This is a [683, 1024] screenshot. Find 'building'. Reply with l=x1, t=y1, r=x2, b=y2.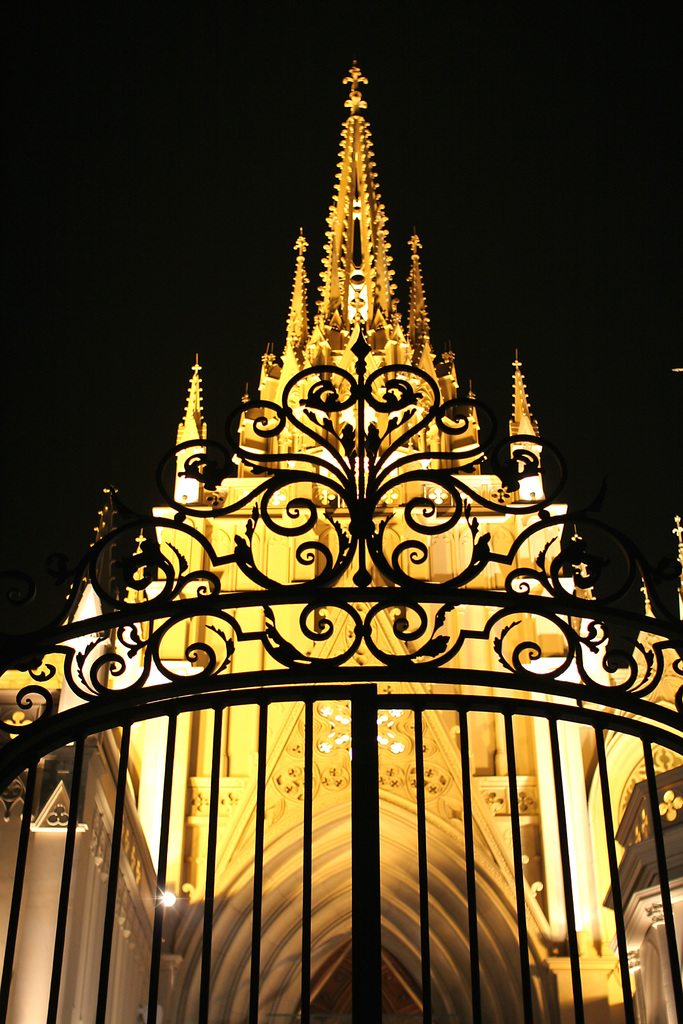
l=0, t=61, r=682, b=1023.
